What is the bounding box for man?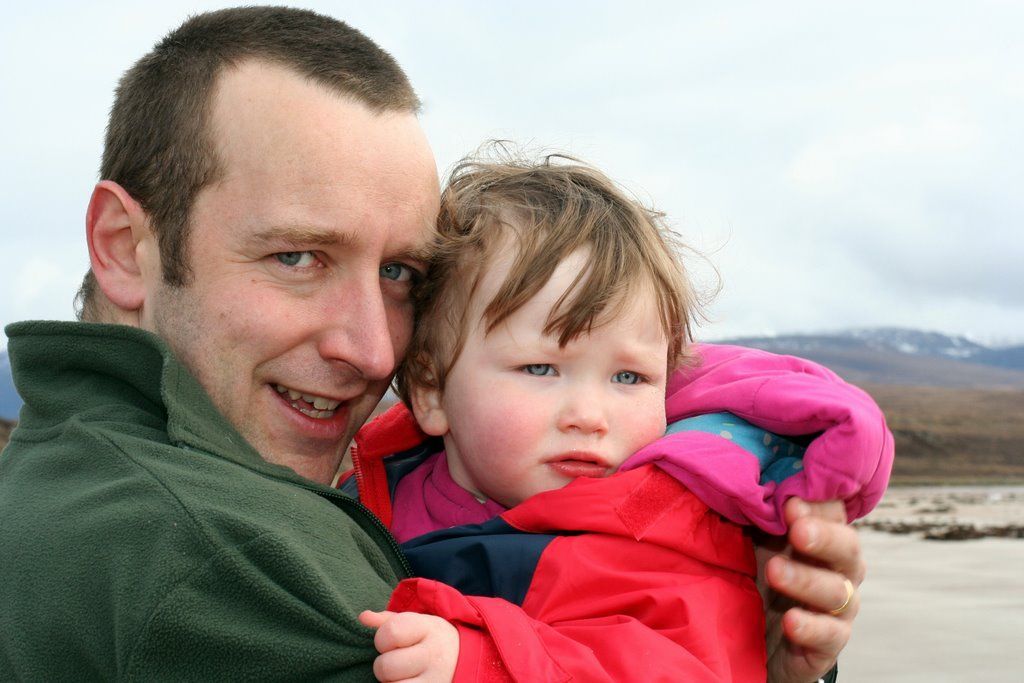
{"x1": 0, "y1": 5, "x2": 863, "y2": 682}.
